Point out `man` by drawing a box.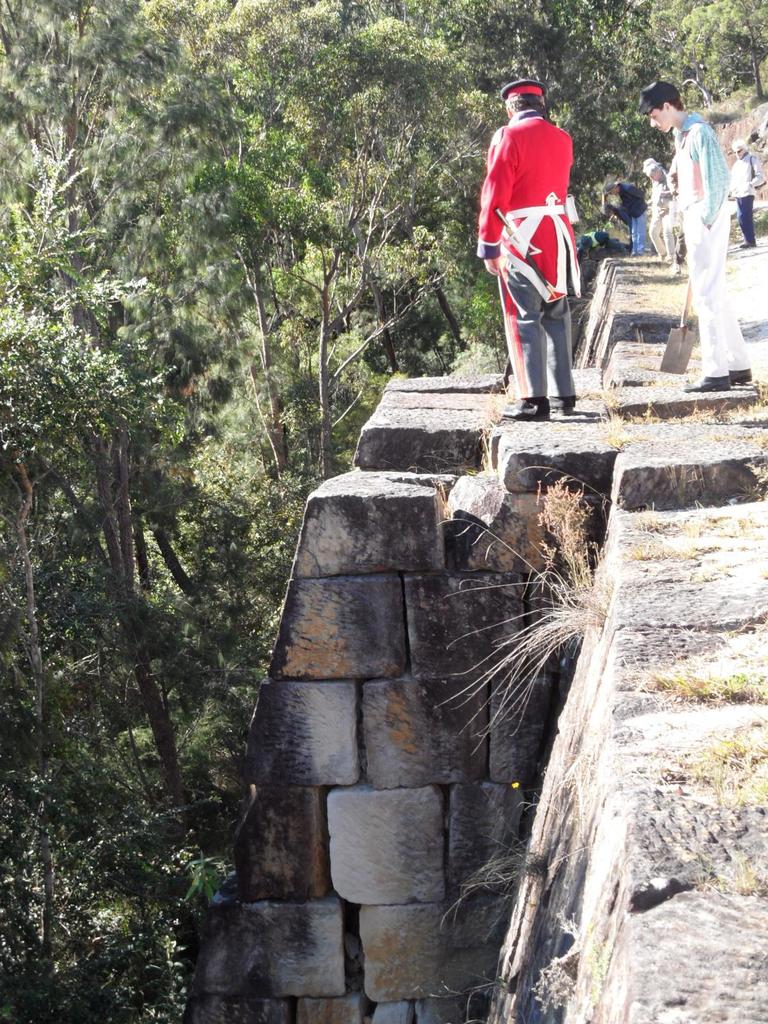
region(643, 160, 671, 260).
